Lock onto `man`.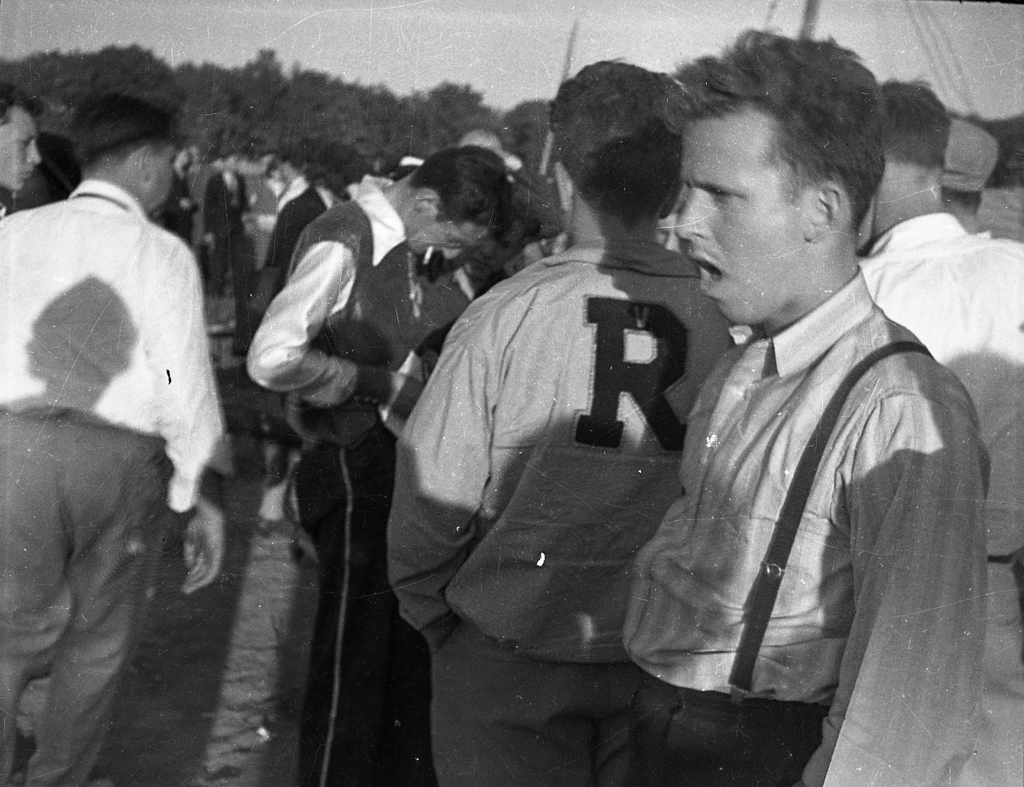
Locked: select_region(385, 59, 754, 786).
